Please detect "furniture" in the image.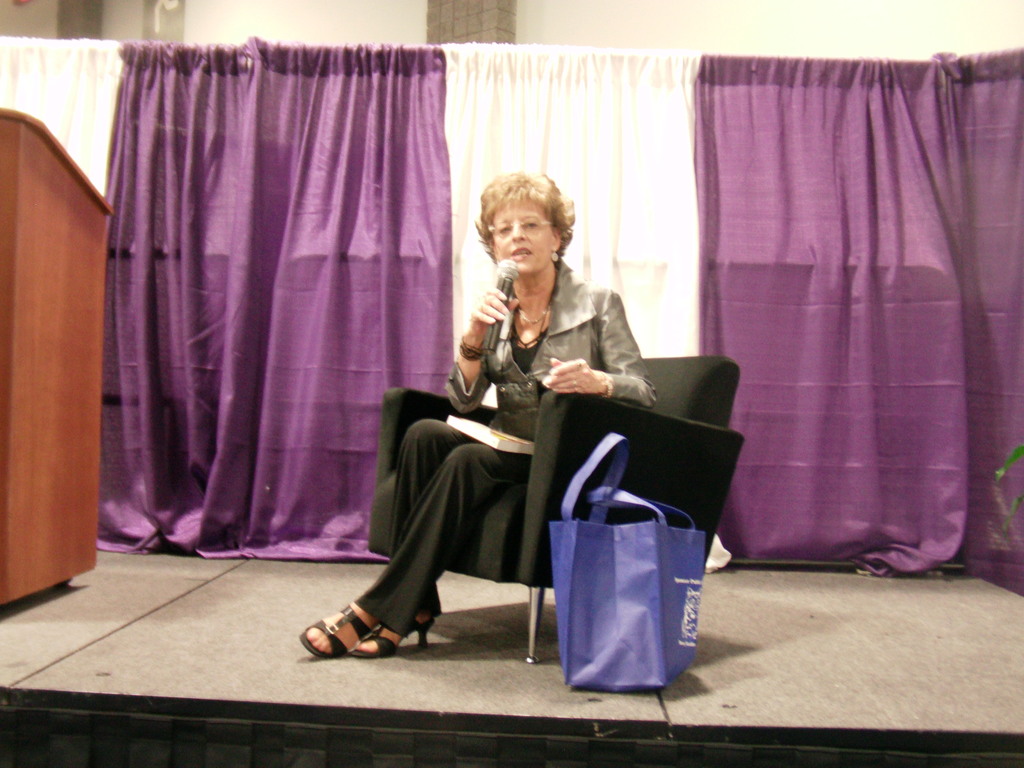
BBox(365, 352, 744, 668).
